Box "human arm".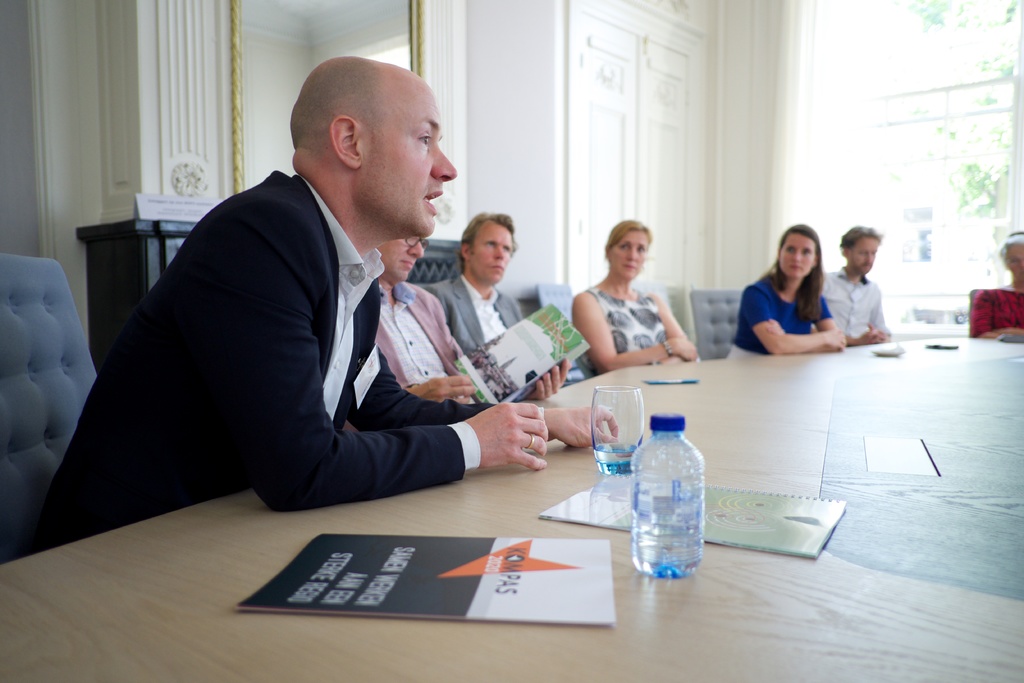
rect(228, 206, 555, 518).
